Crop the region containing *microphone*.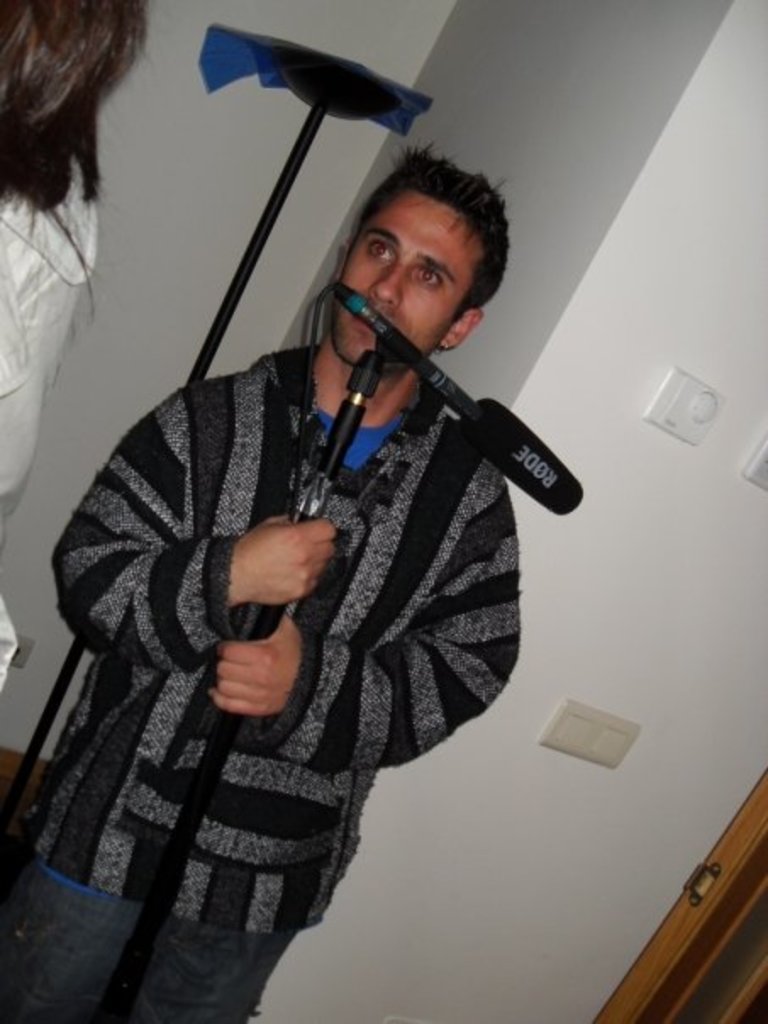
Crop region: left=326, top=276, right=598, bottom=515.
